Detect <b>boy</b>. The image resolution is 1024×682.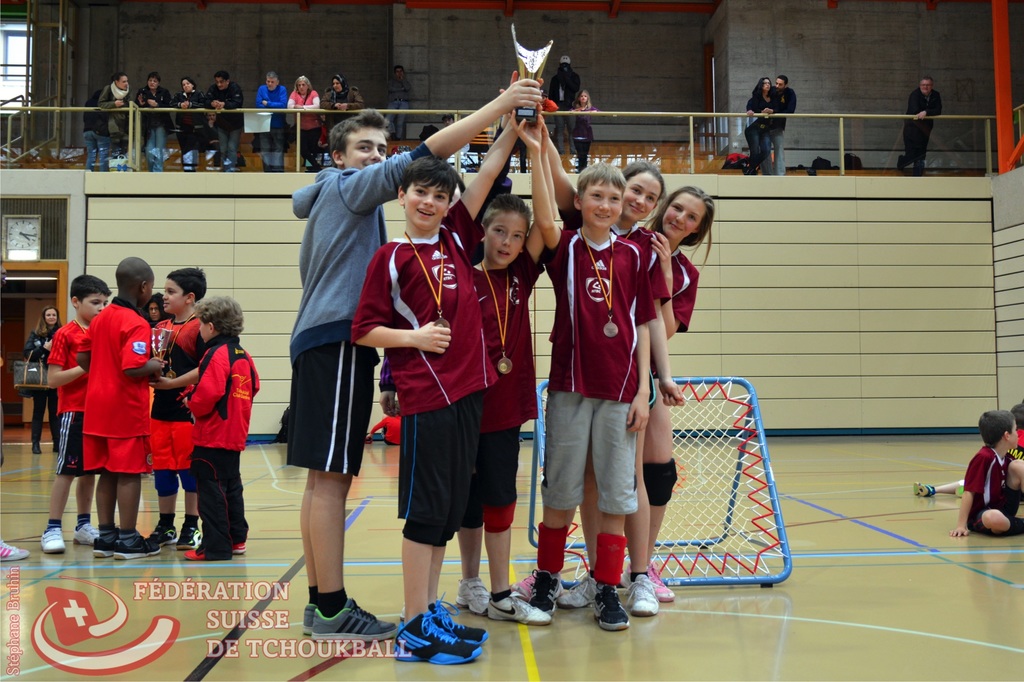
x1=291 y1=77 x2=543 y2=642.
